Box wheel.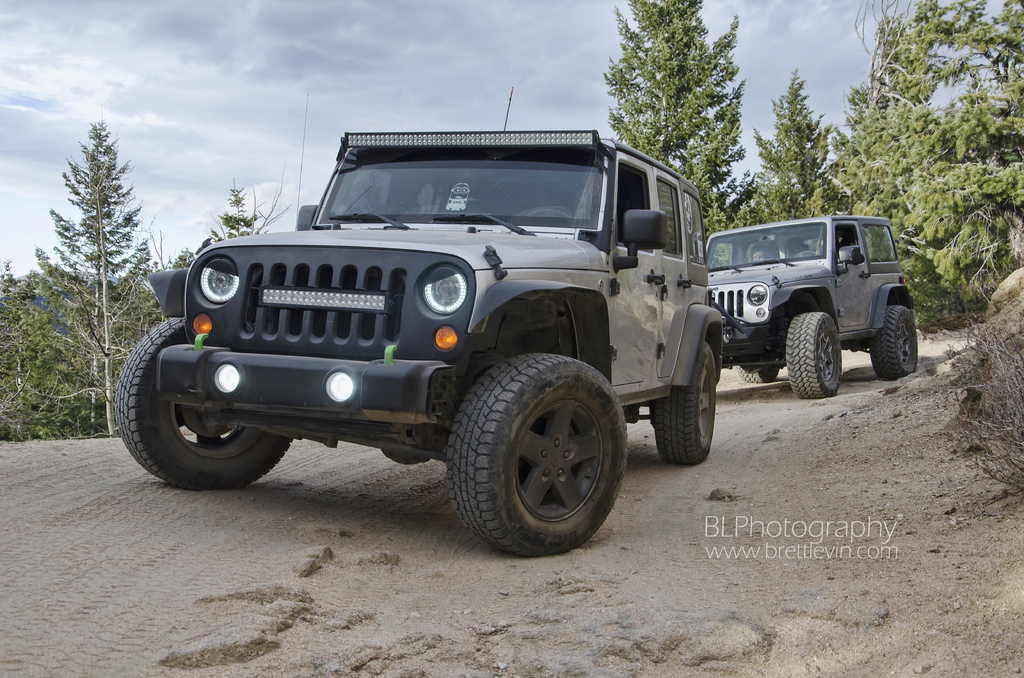
crop(442, 341, 632, 570).
